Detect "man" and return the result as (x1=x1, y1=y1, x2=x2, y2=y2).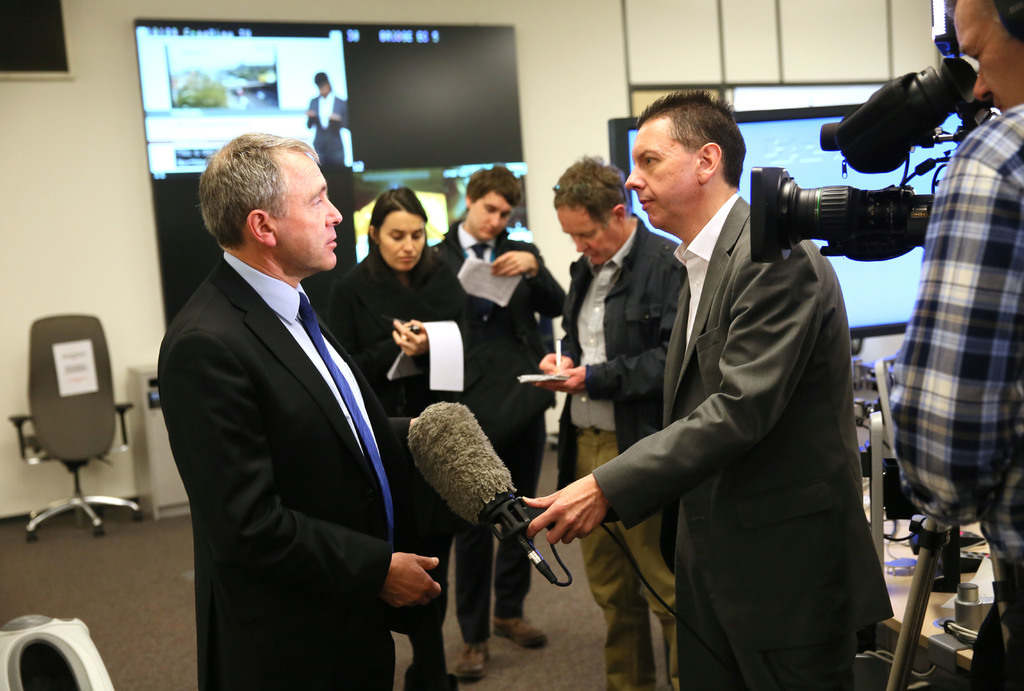
(x1=428, y1=166, x2=568, y2=679).
